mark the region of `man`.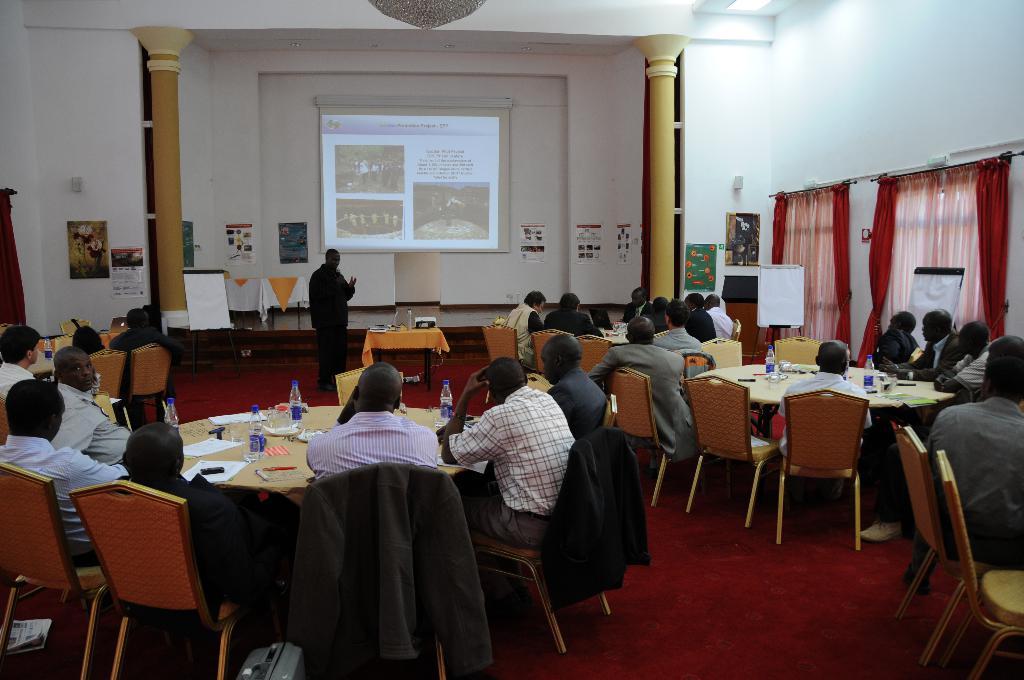
Region: 938 323 993 397.
